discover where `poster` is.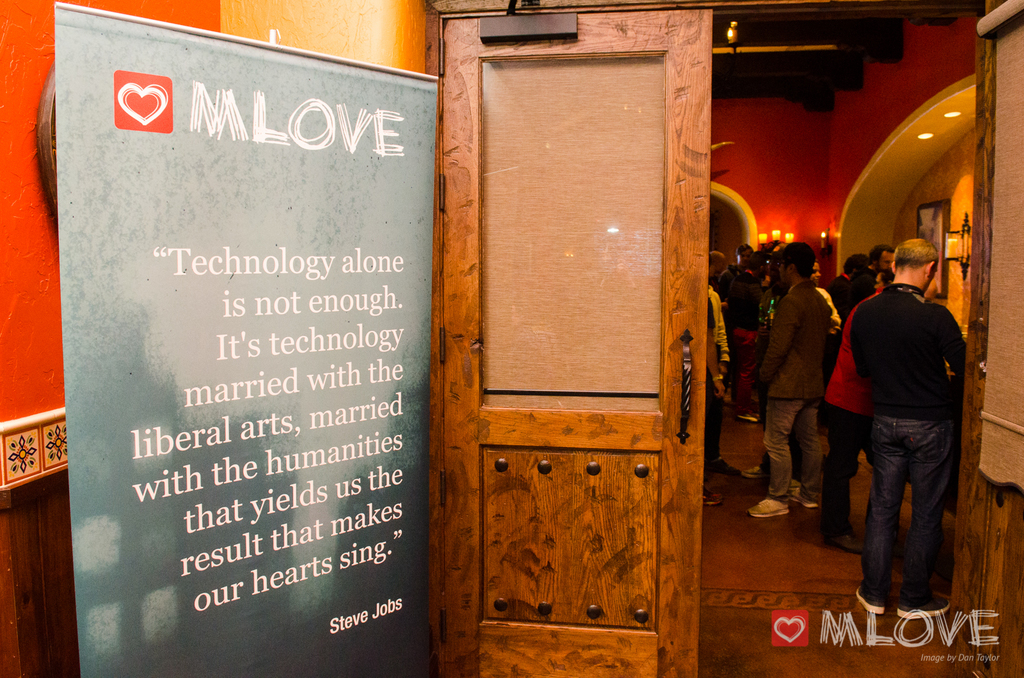
Discovered at bbox(52, 3, 438, 677).
